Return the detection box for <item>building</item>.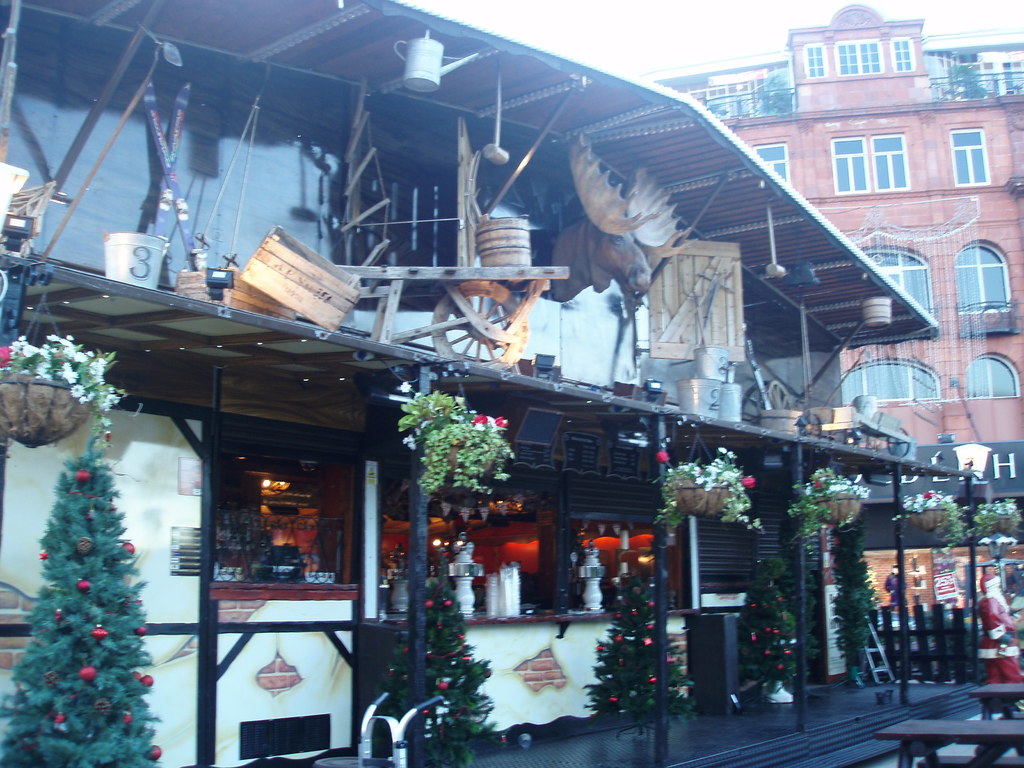
l=3, t=8, r=969, b=767.
